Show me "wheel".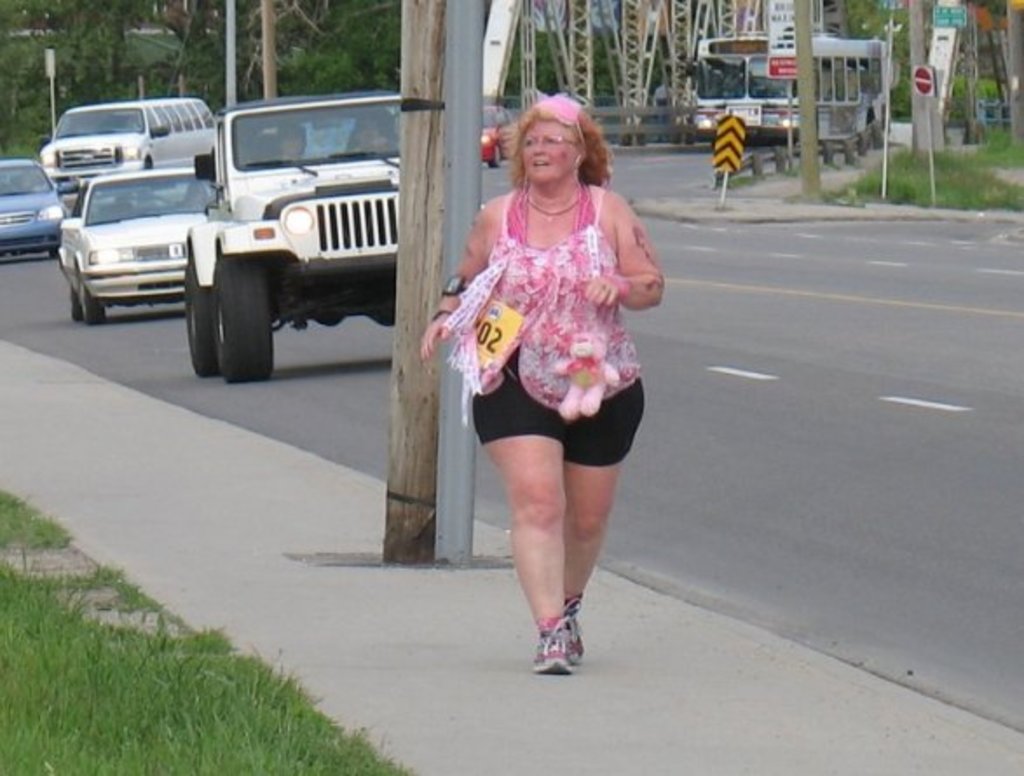
"wheel" is here: region(185, 260, 222, 378).
